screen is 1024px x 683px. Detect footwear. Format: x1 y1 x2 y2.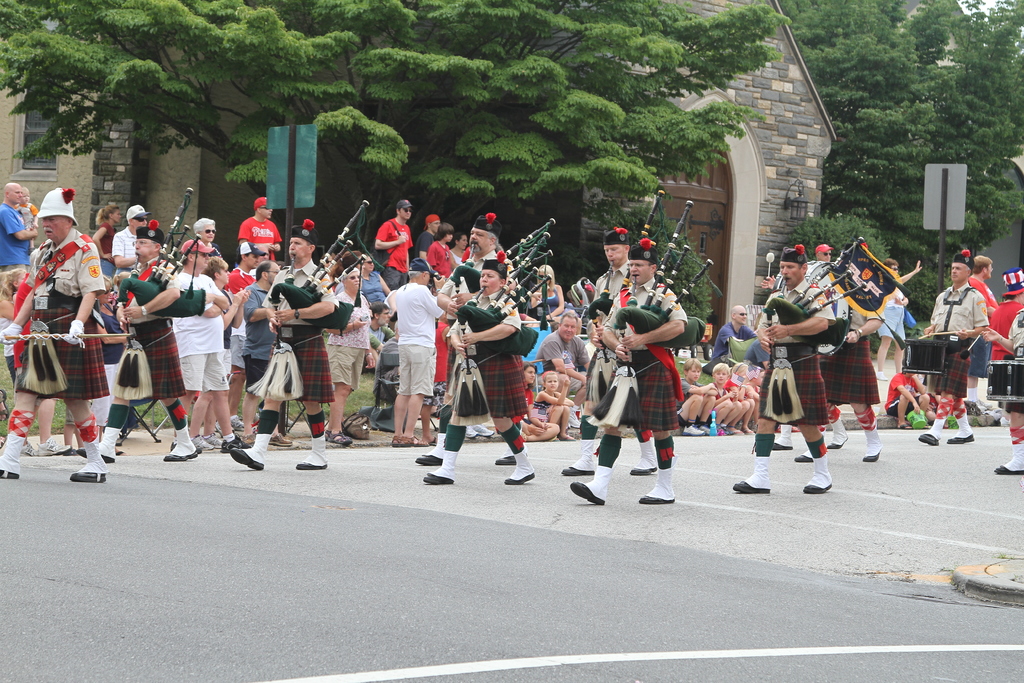
164 450 195 458.
